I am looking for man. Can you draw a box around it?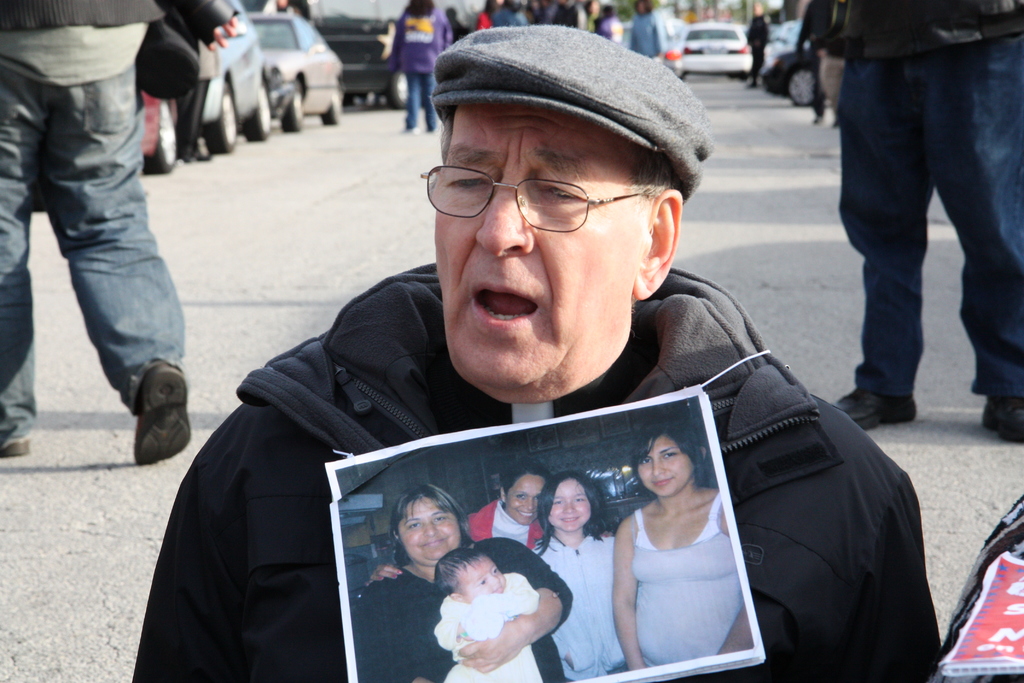
Sure, the bounding box is 0, 0, 194, 470.
